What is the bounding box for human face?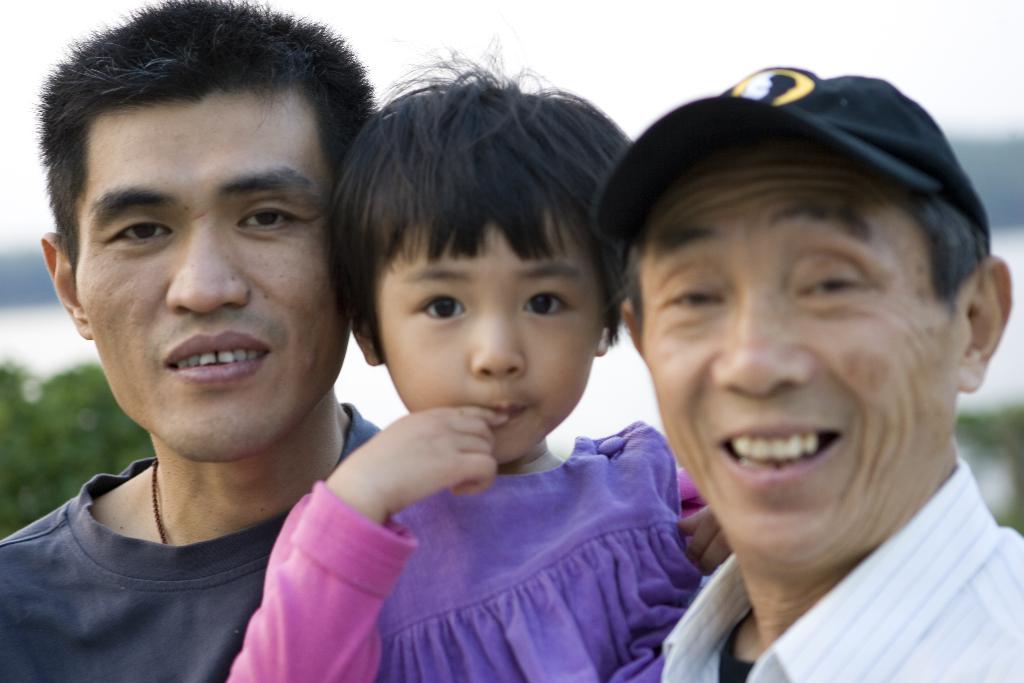
74:89:349:461.
